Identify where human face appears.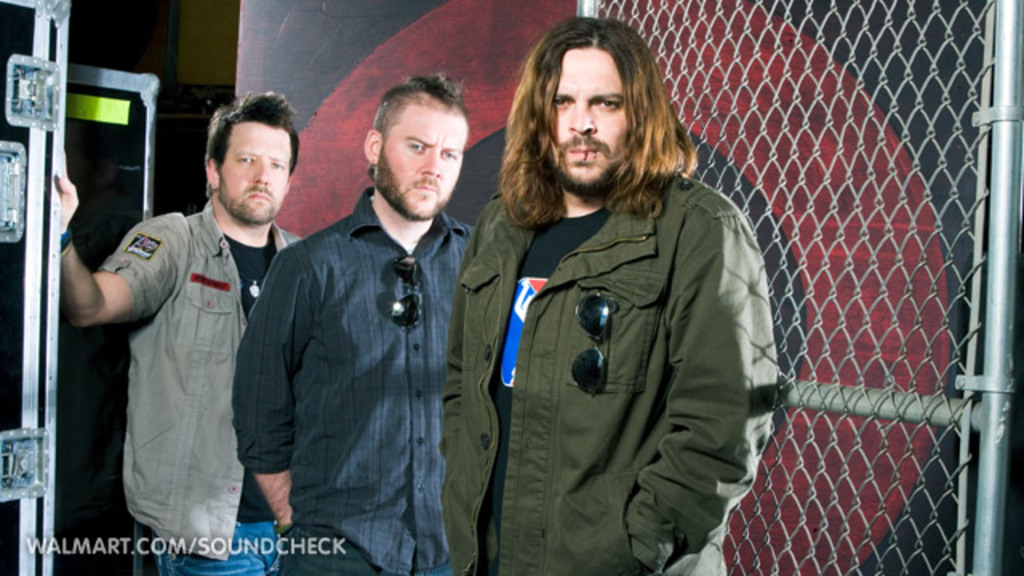
Appears at [218,123,290,224].
